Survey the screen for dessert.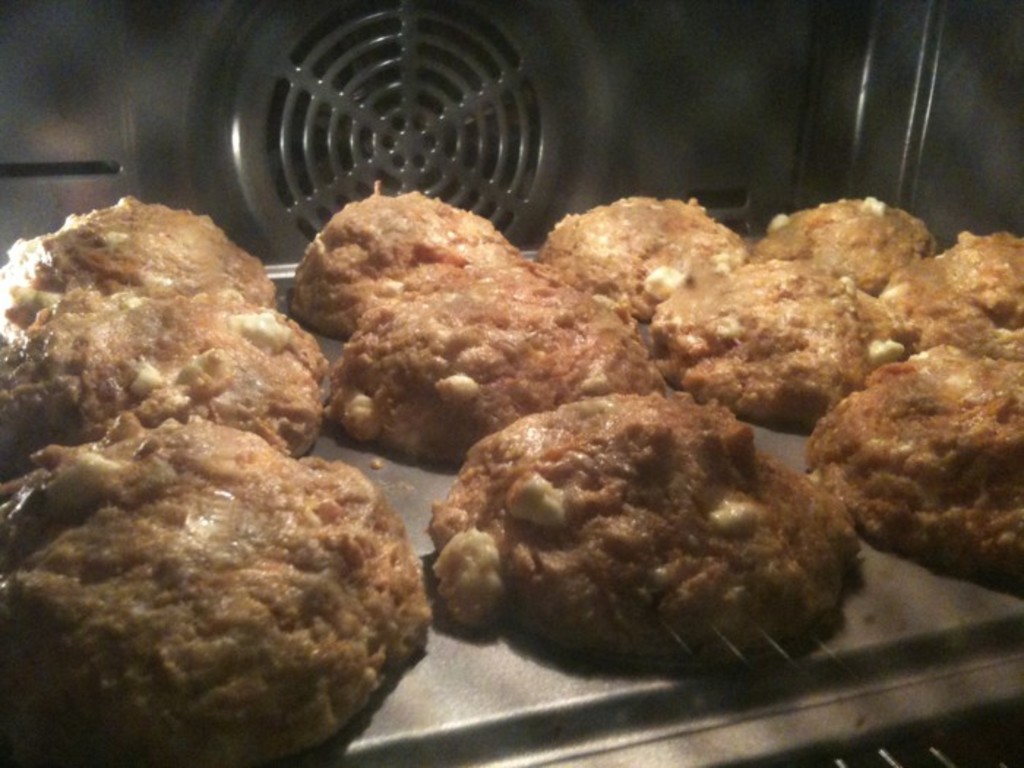
Survey found: [x1=0, y1=284, x2=319, y2=453].
